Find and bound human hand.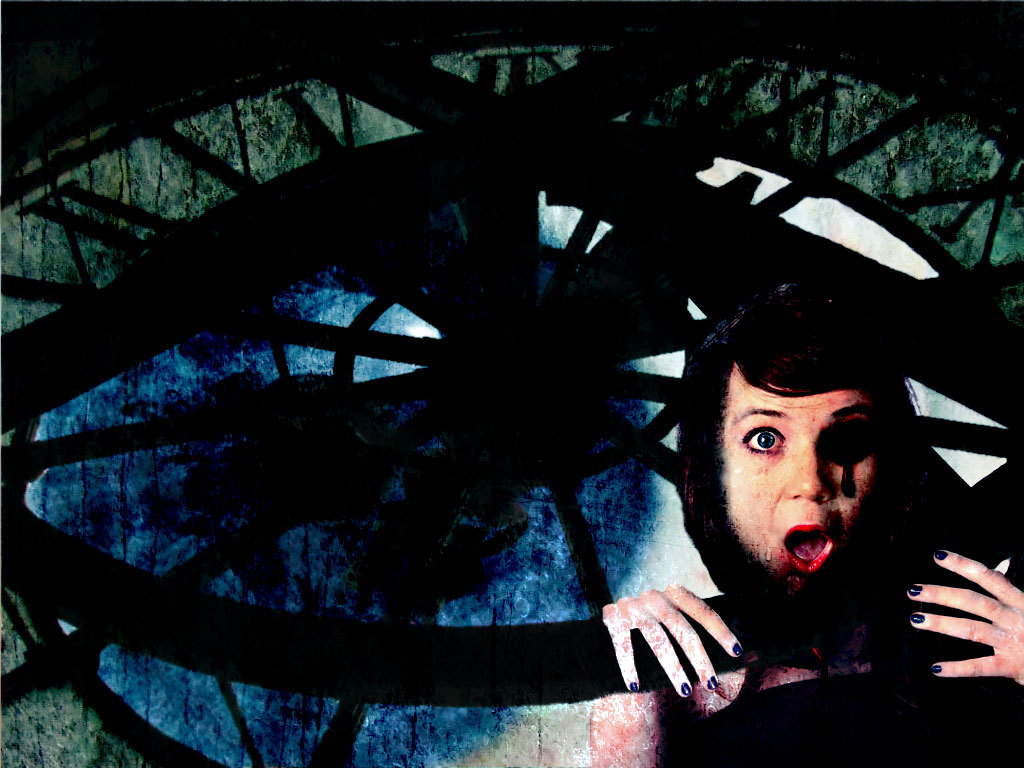
Bound: left=597, top=582, right=747, bottom=700.
